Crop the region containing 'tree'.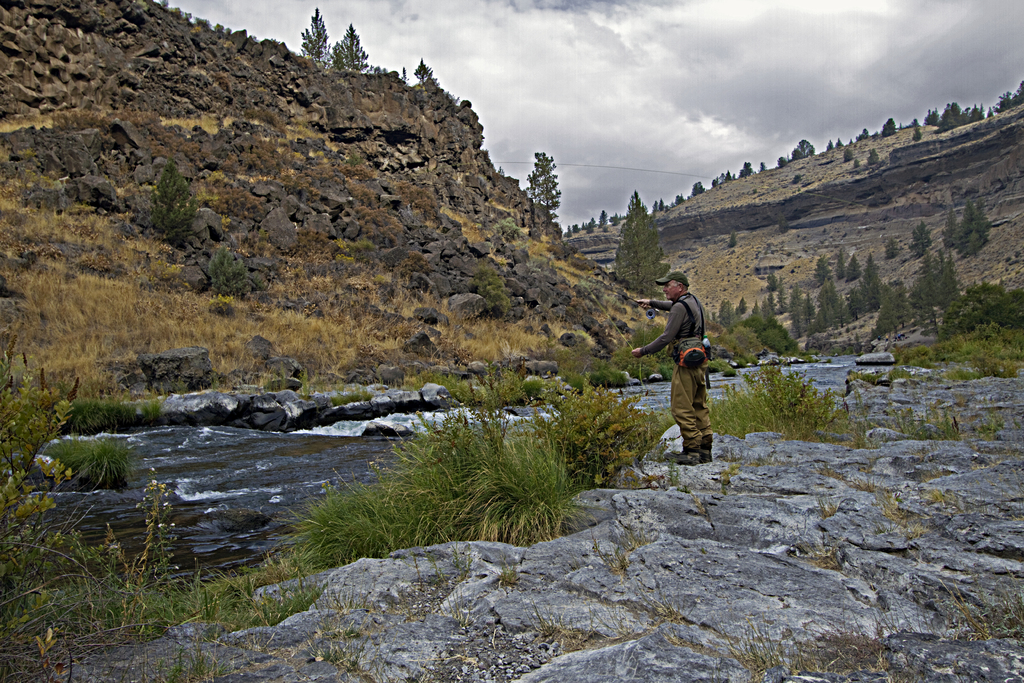
Crop region: 882 117 898 135.
